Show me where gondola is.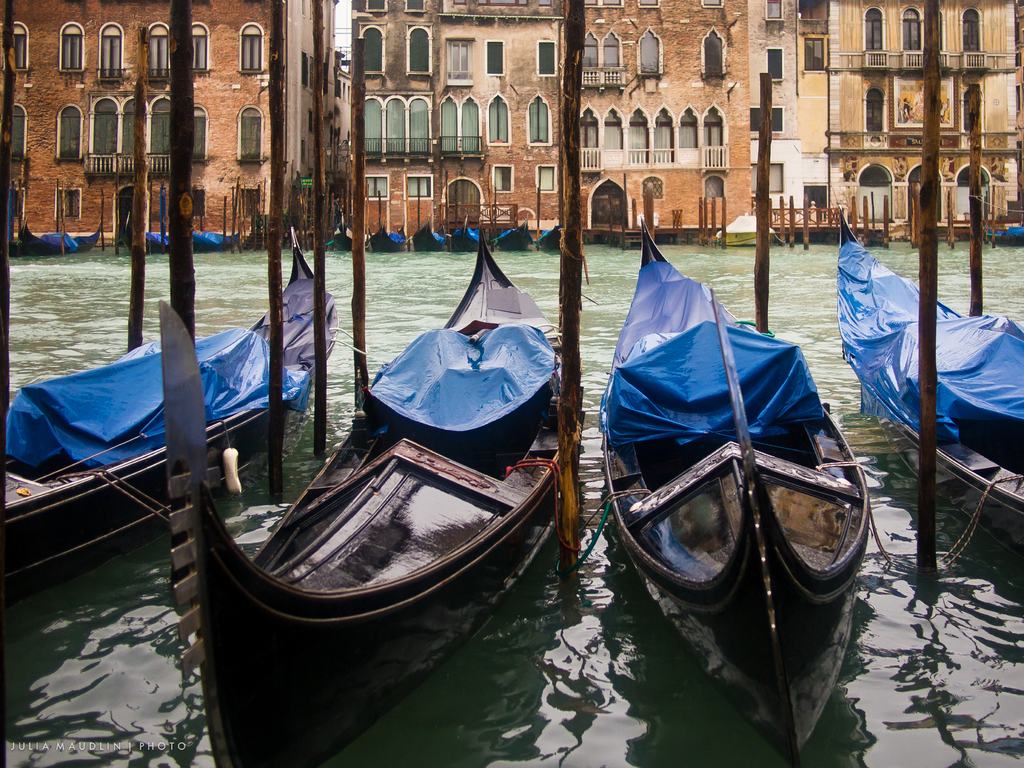
gondola is at x1=0 y1=220 x2=337 y2=596.
